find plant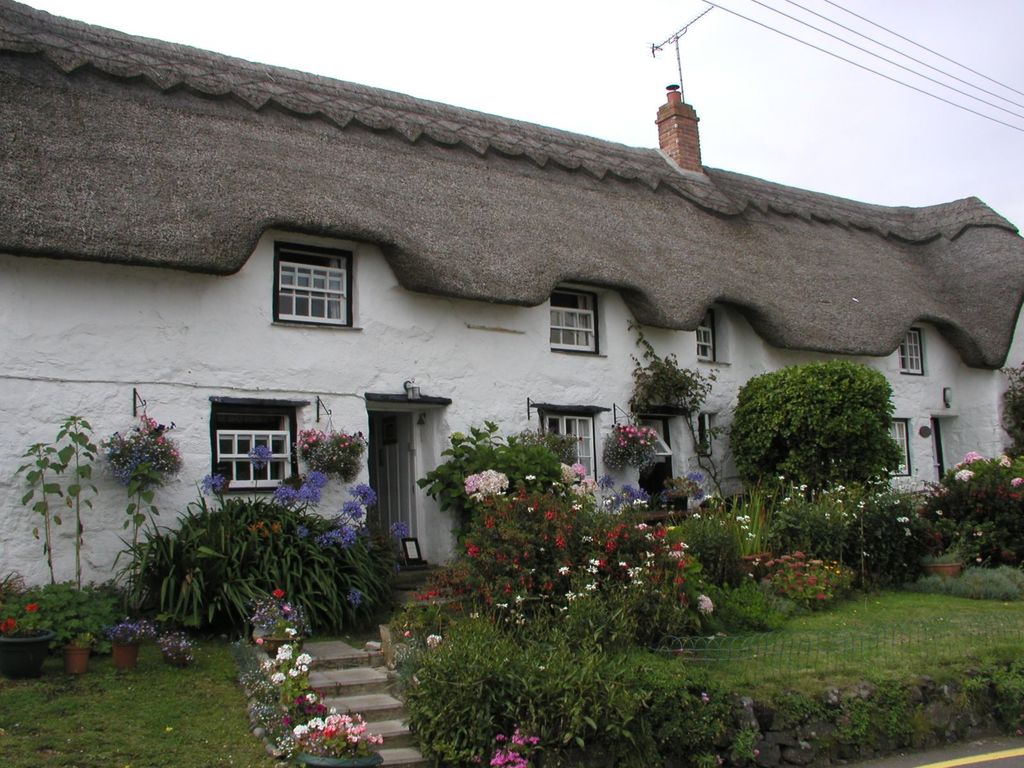
<box>108,621,143,669</box>
